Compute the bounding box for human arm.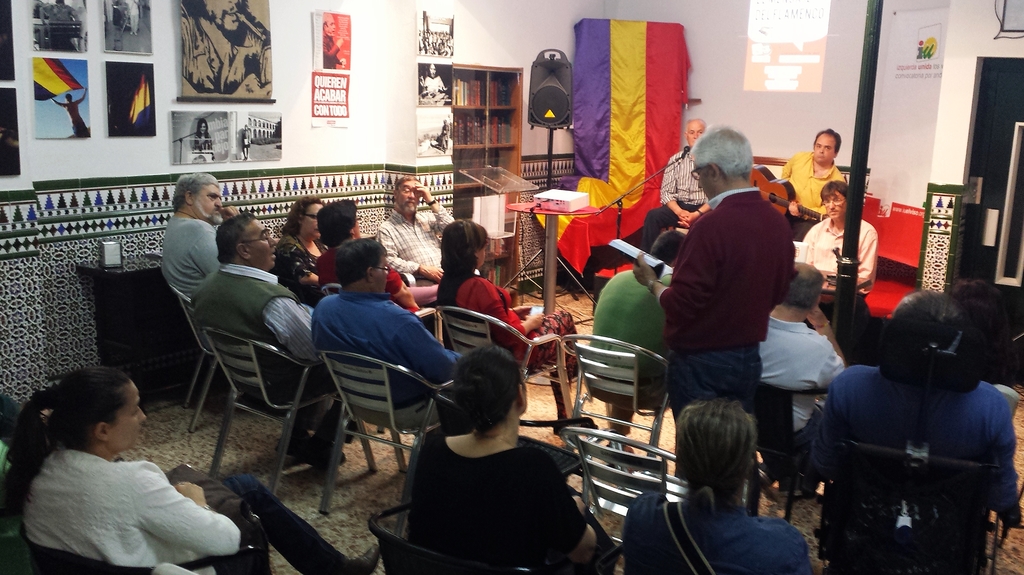
<box>779,150,796,186</box>.
